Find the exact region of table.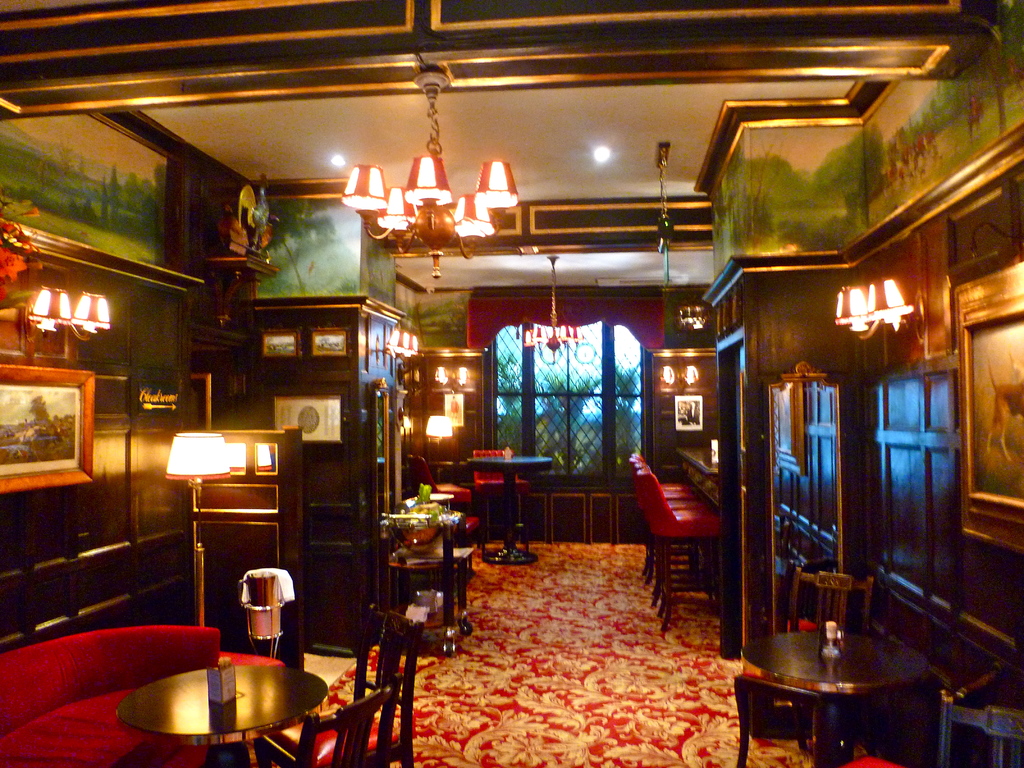
Exact region: [left=116, top=662, right=326, bottom=767].
